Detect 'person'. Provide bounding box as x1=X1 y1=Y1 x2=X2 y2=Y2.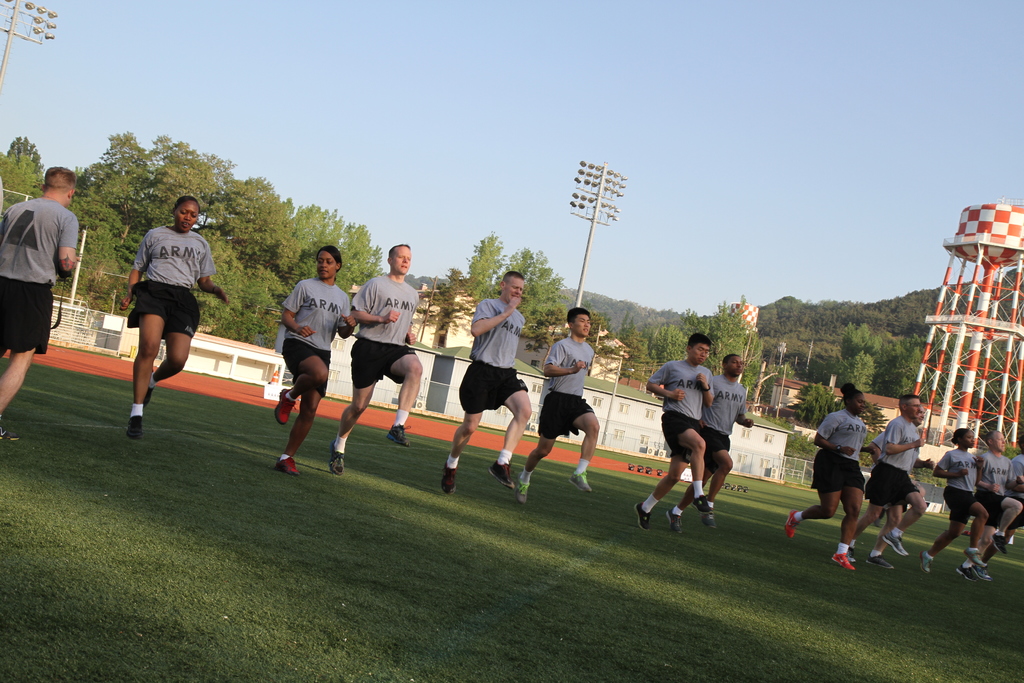
x1=442 y1=272 x2=529 y2=493.
